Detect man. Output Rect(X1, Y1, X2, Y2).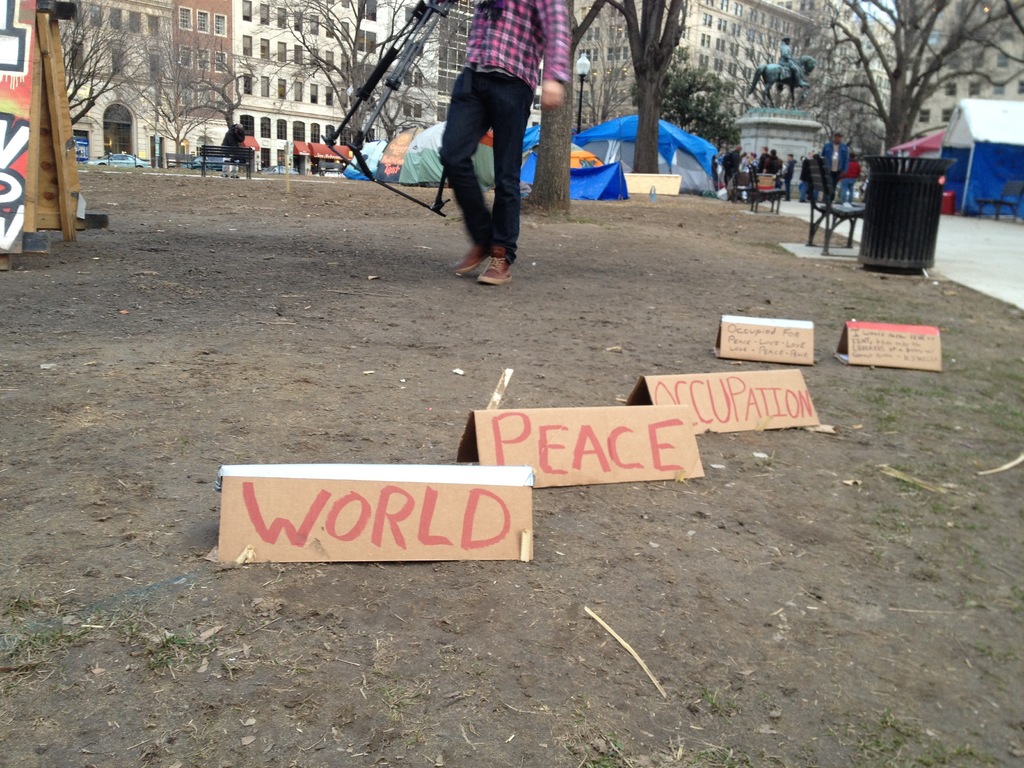
Rect(778, 33, 810, 89).
